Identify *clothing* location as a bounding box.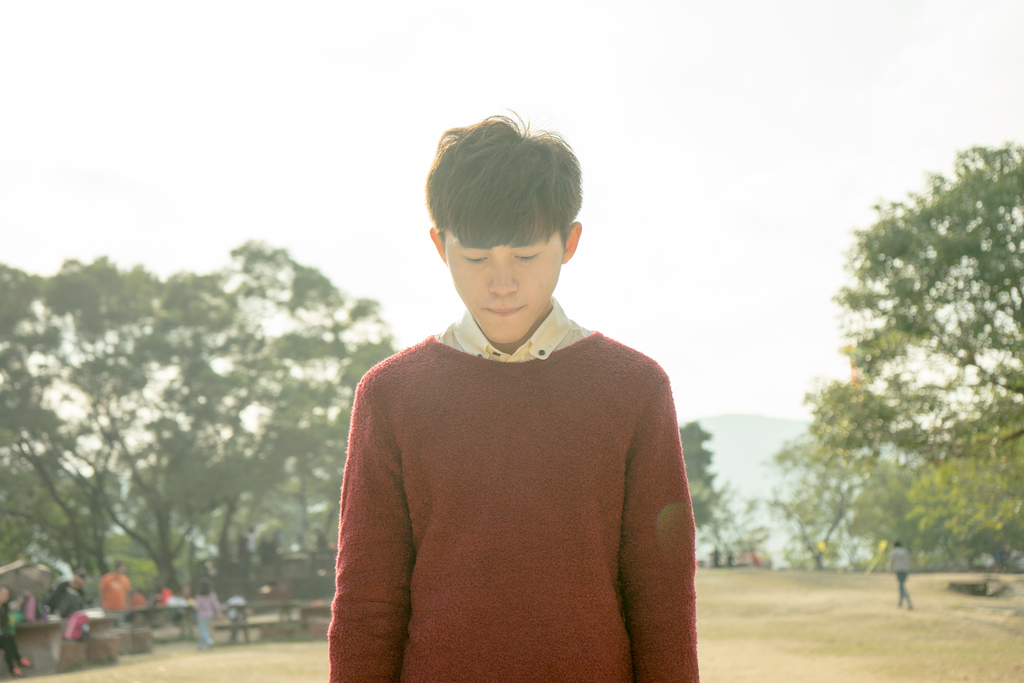
left=198, top=593, right=223, bottom=645.
